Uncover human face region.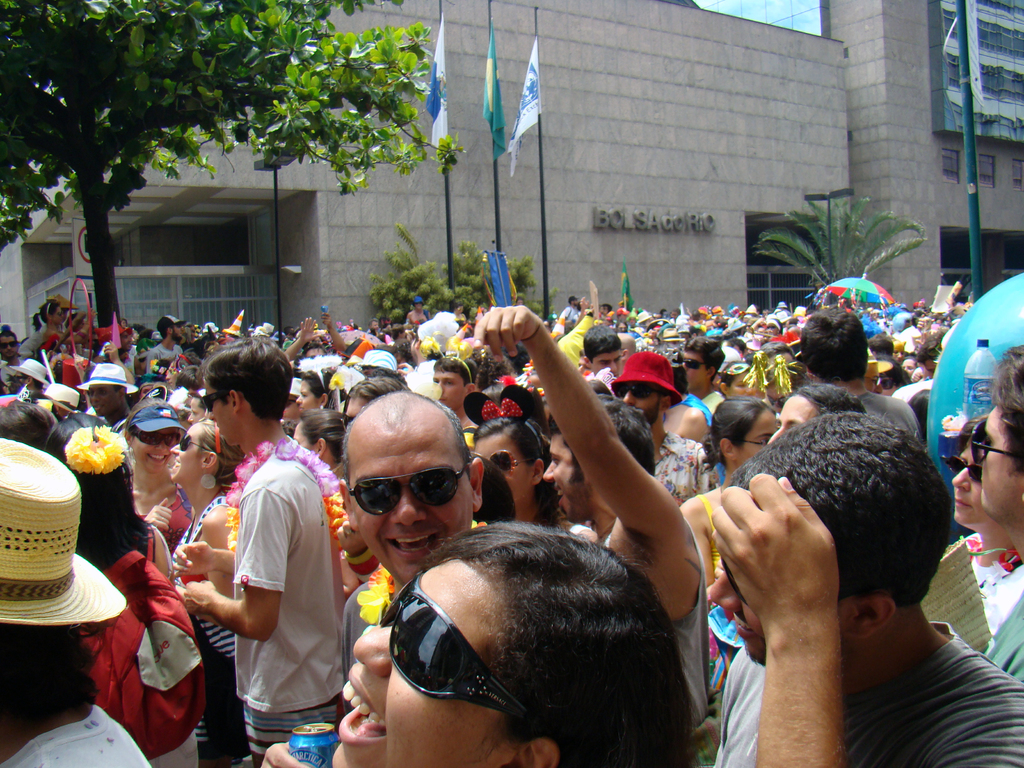
Uncovered: bbox(869, 368, 895, 397).
